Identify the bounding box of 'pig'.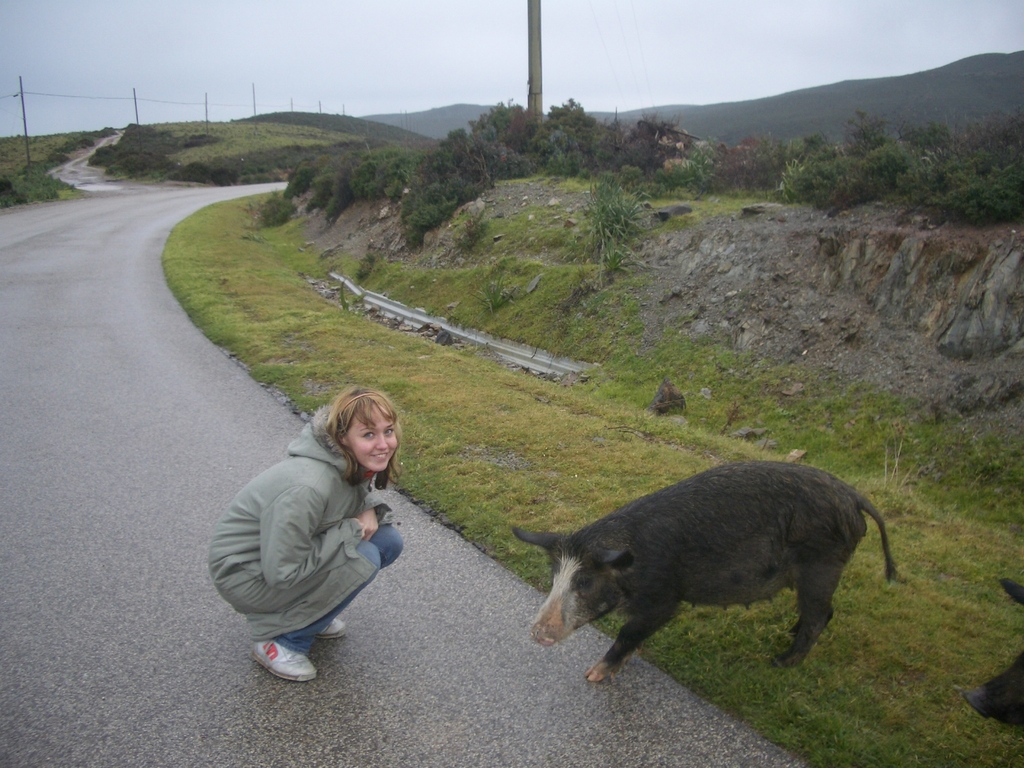
crop(509, 458, 899, 684).
